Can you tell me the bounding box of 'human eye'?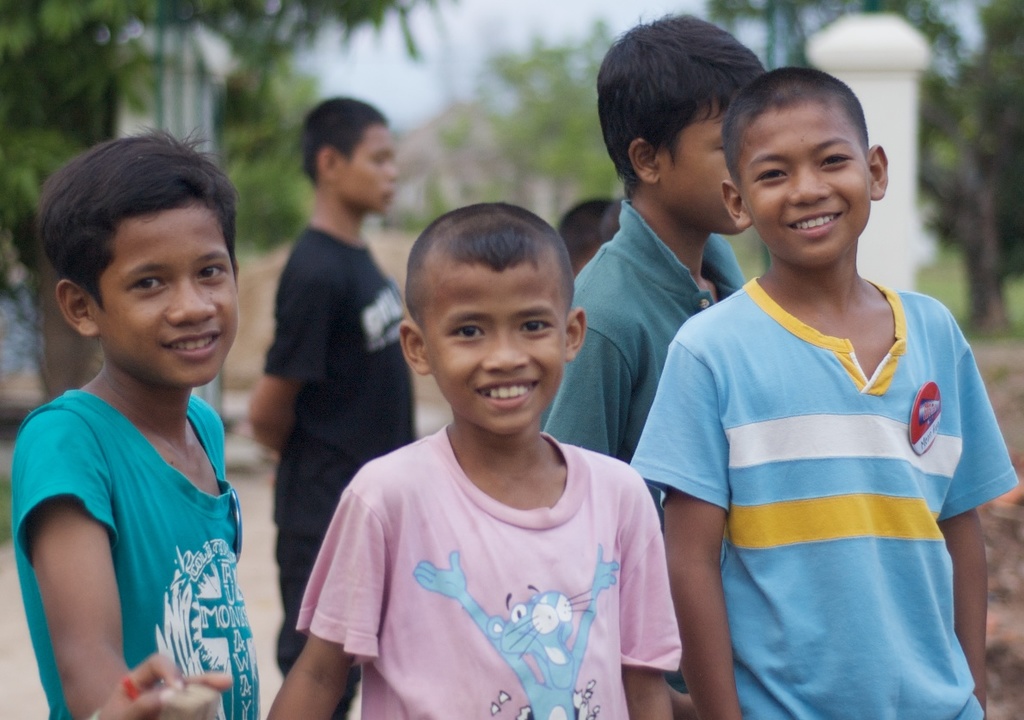
<region>133, 278, 169, 291</region>.
